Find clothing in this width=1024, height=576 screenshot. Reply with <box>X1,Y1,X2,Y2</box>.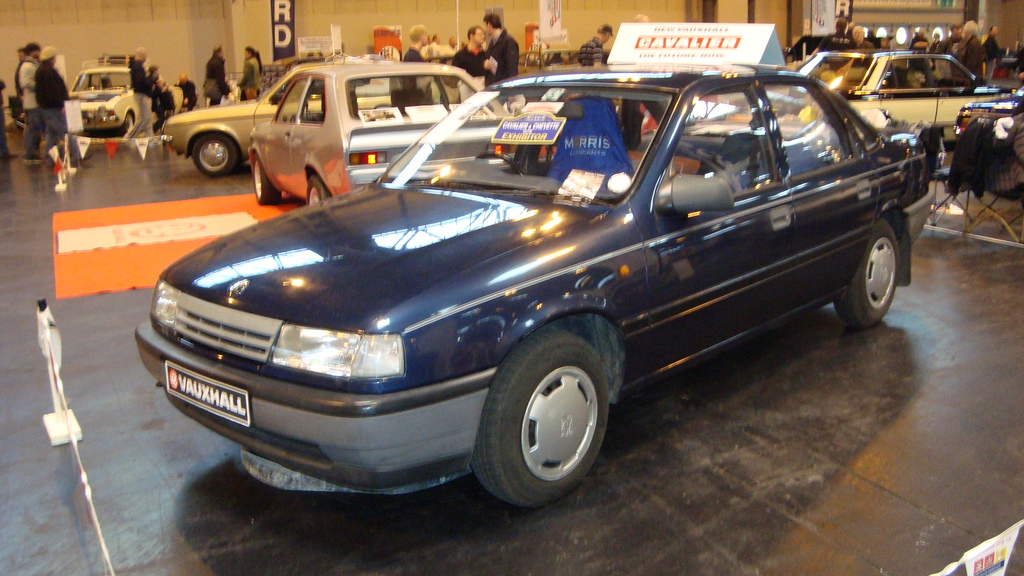
<box>484,26,518,83</box>.
